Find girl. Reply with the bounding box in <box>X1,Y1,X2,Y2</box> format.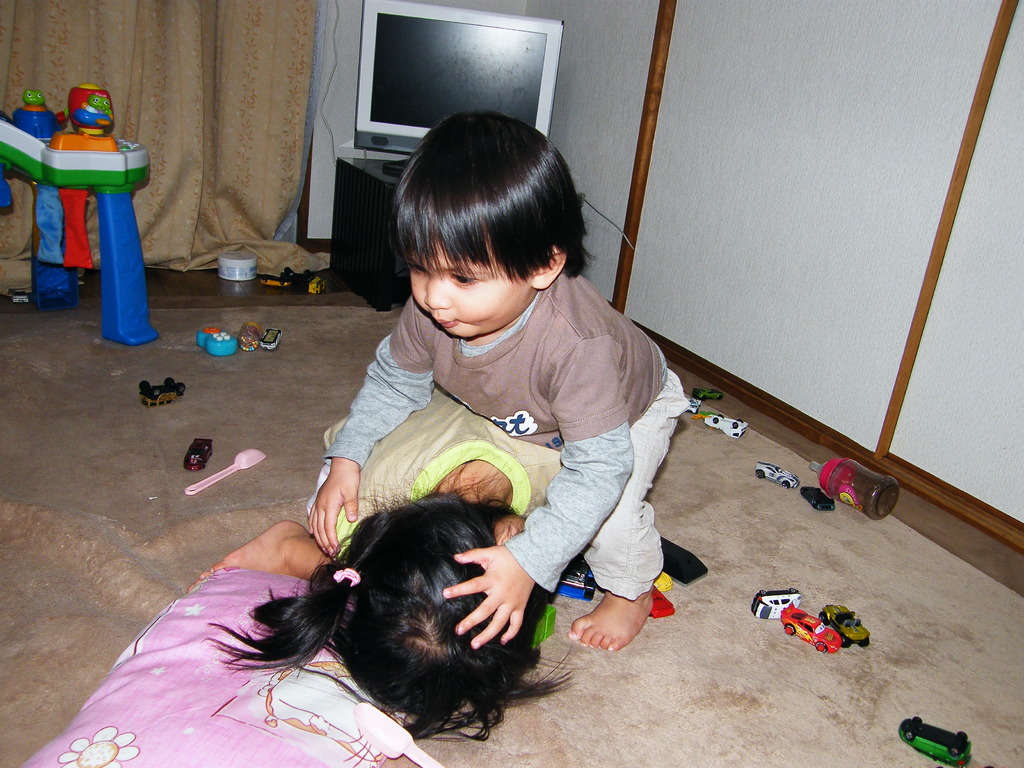
<box>197,387,586,745</box>.
